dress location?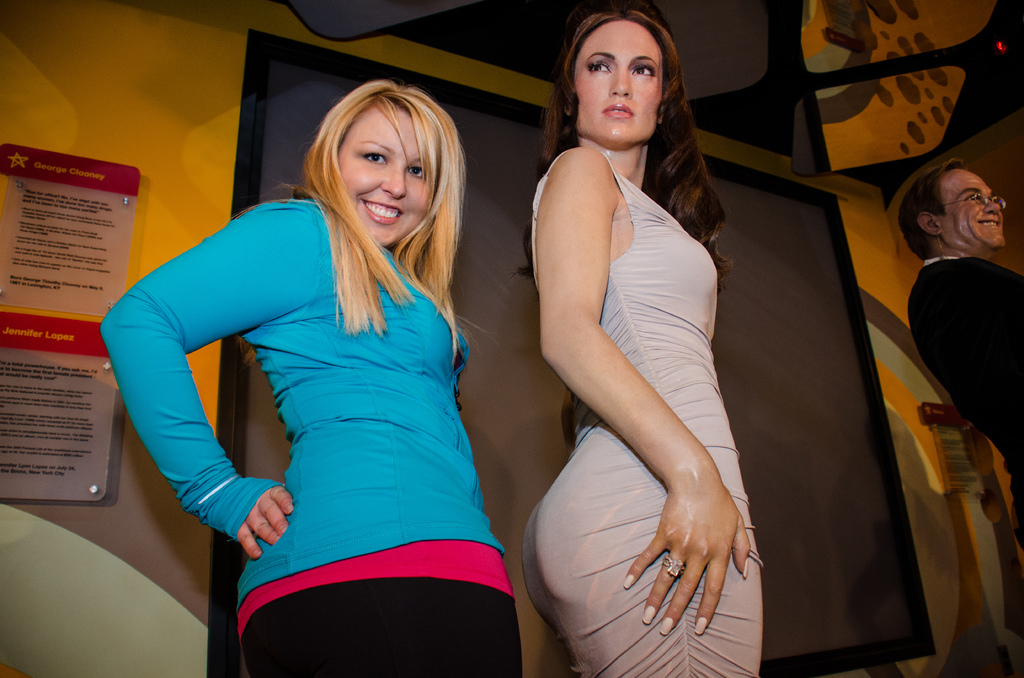
bbox=(521, 149, 761, 677)
